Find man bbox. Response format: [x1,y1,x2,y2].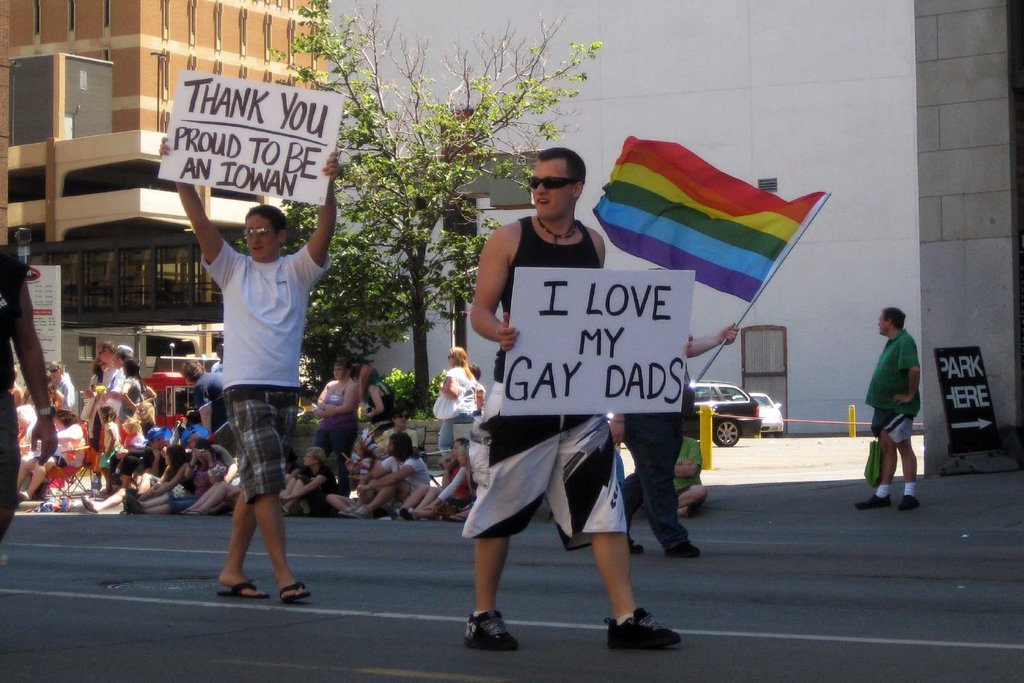
[184,181,324,606].
